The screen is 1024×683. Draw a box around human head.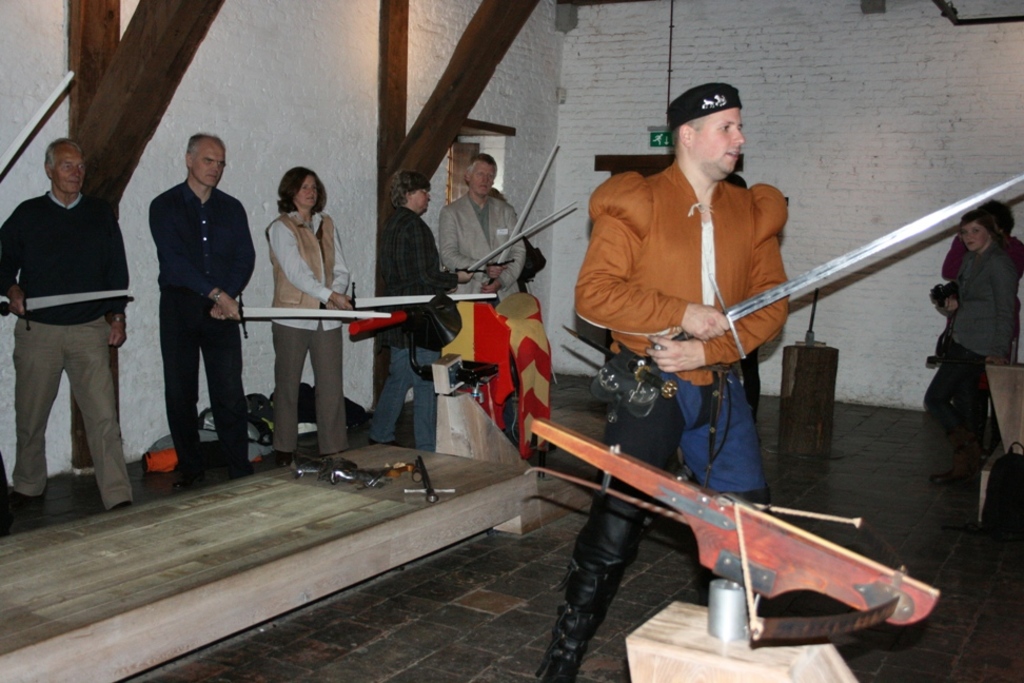
41:139:88:195.
